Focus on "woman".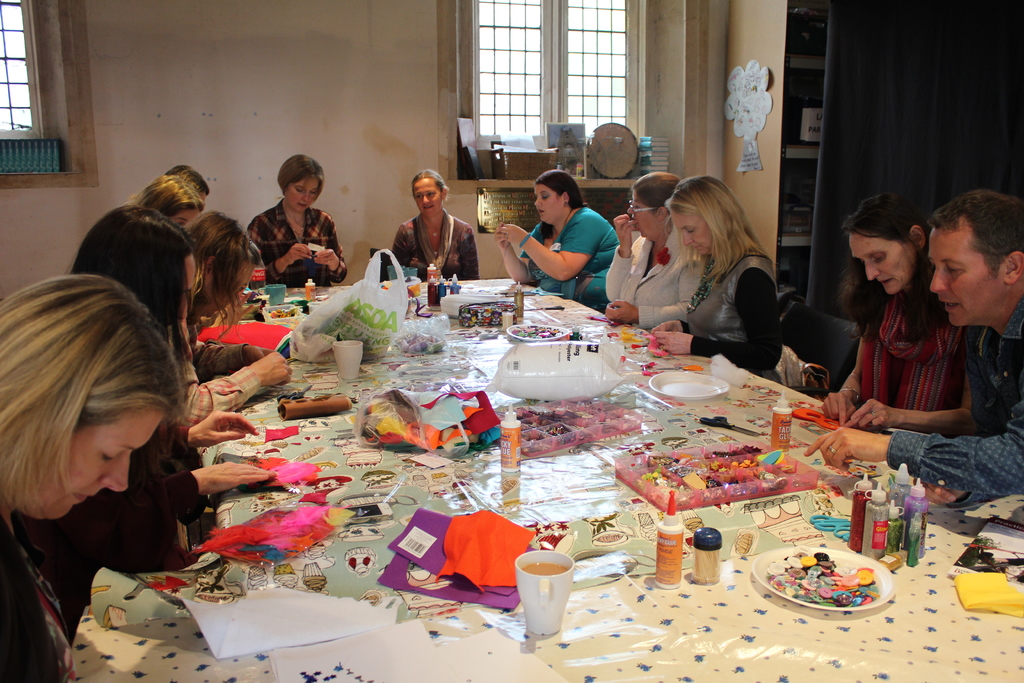
Focused at detection(244, 152, 346, 284).
